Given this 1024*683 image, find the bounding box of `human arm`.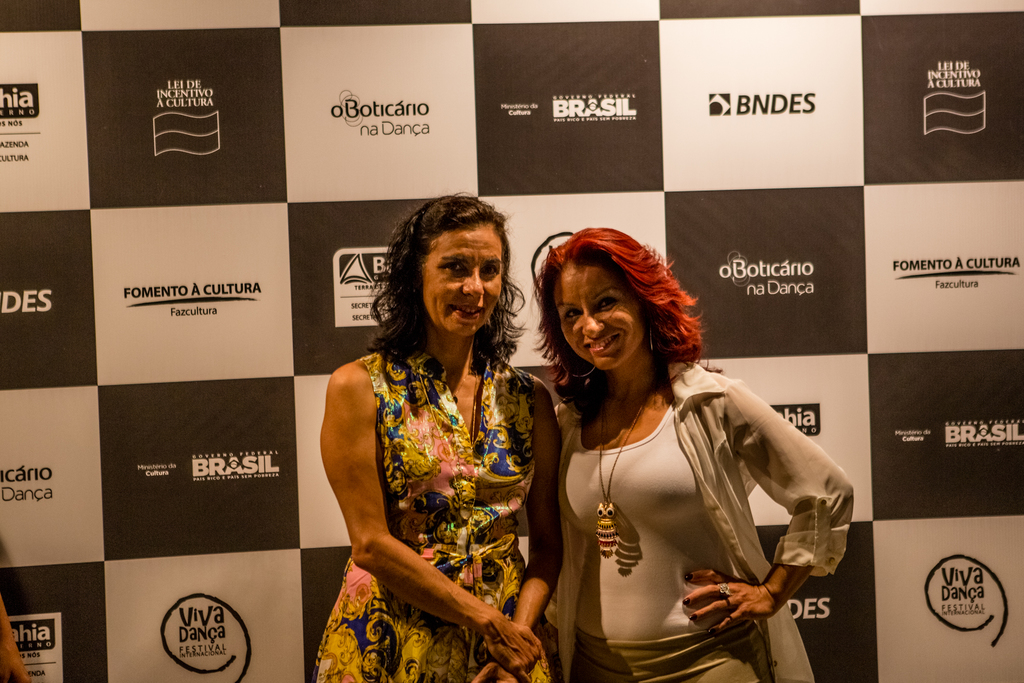
{"x1": 506, "y1": 370, "x2": 563, "y2": 672}.
